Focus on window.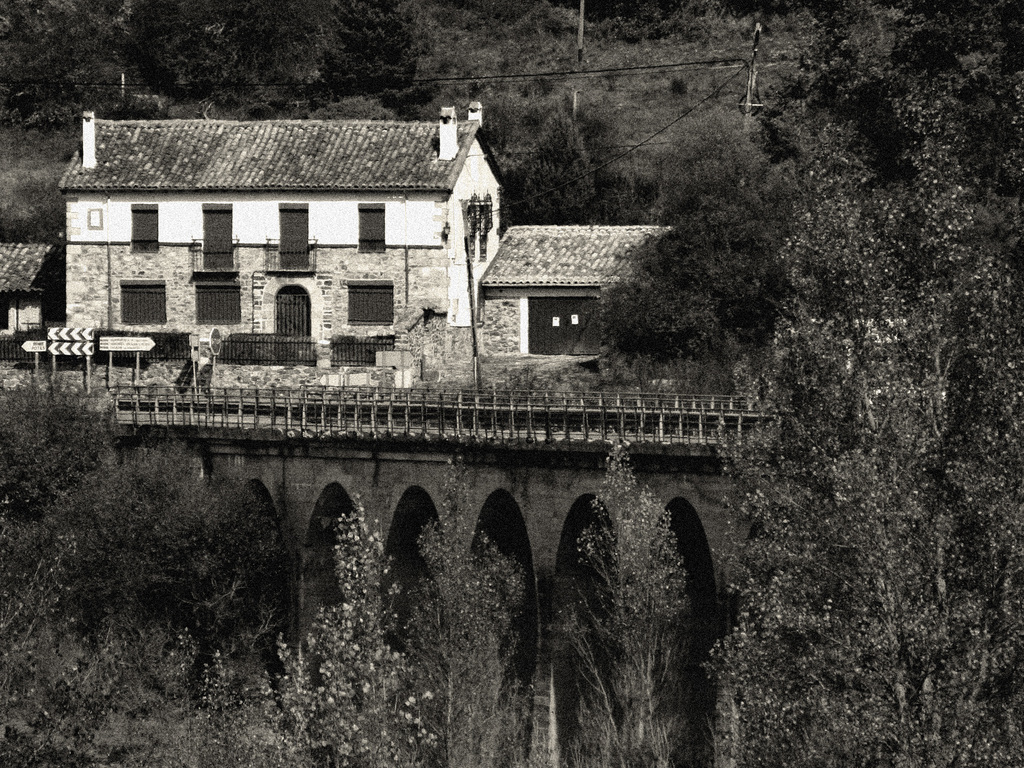
Focused at locate(467, 198, 493, 260).
